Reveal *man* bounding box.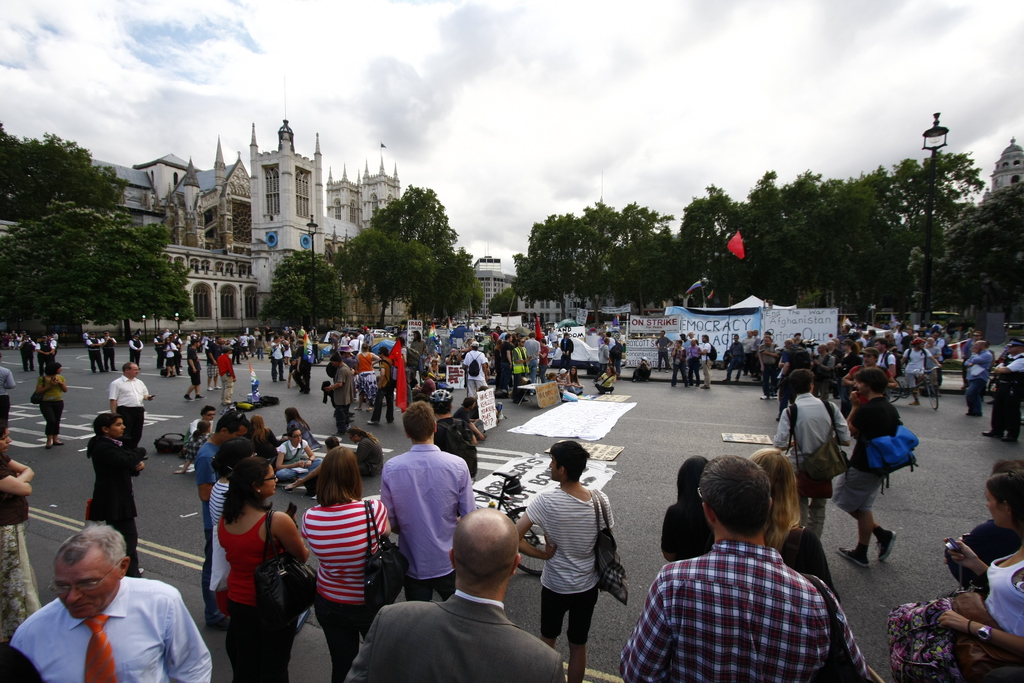
Revealed: 344 504 566 682.
